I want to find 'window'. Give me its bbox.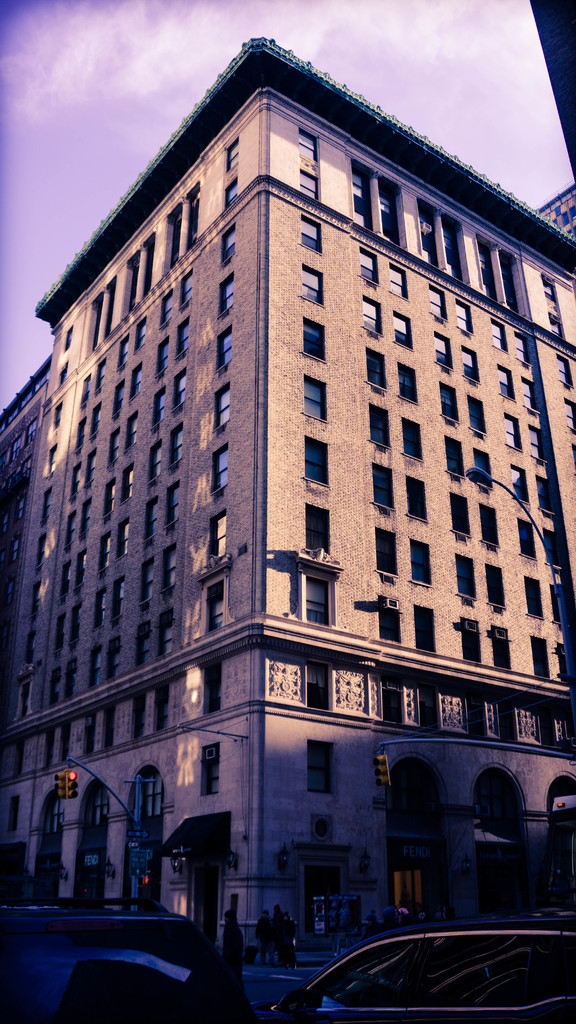
x1=504 y1=415 x2=522 y2=452.
